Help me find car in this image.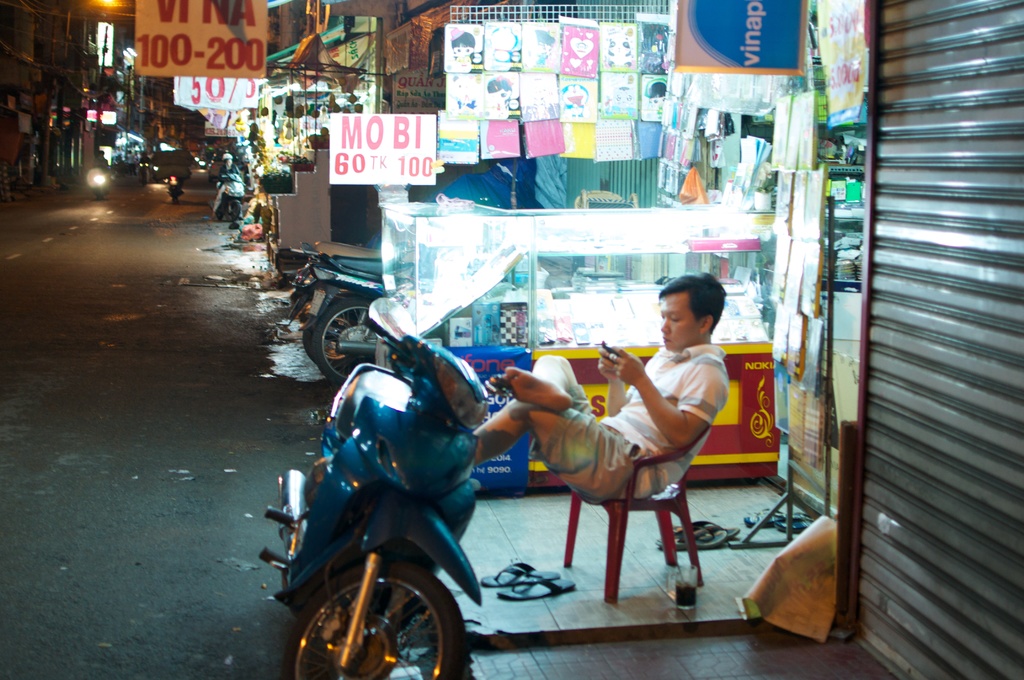
Found it: (152, 149, 191, 179).
